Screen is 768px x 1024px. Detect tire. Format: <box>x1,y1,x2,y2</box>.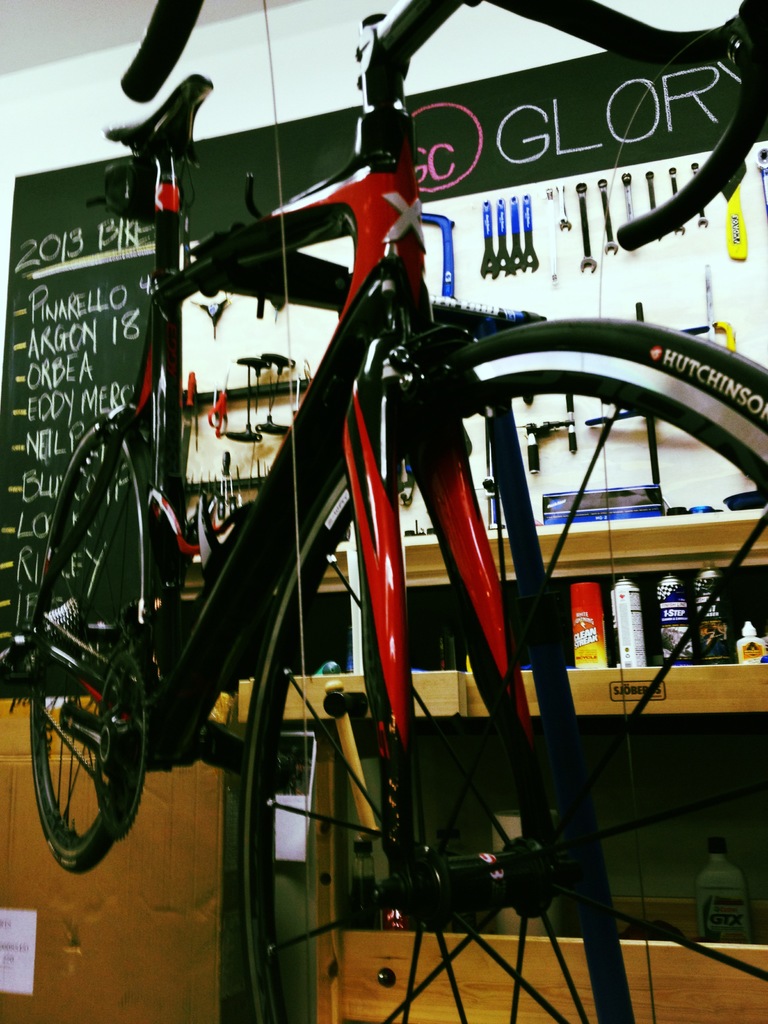
<box>214,326,767,1023</box>.
